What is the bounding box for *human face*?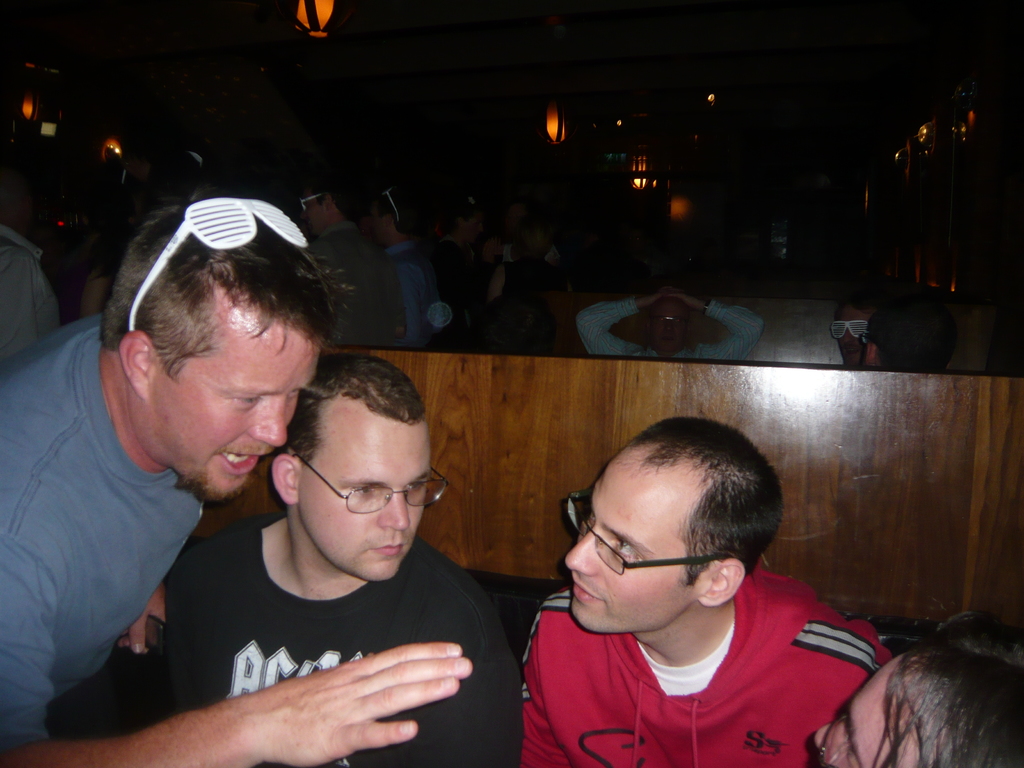
crop(298, 401, 431, 579).
